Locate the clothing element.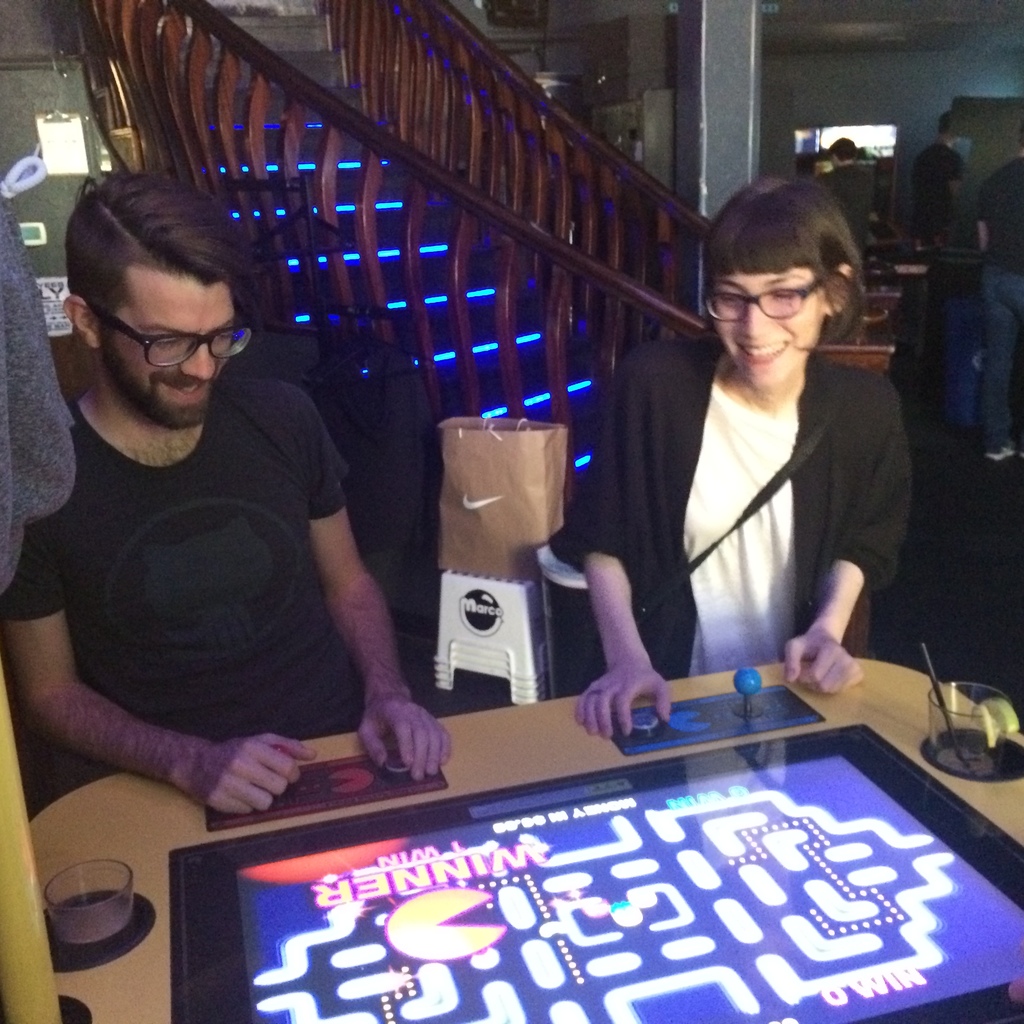
Element bbox: <bbox>906, 134, 971, 351</bbox>.
